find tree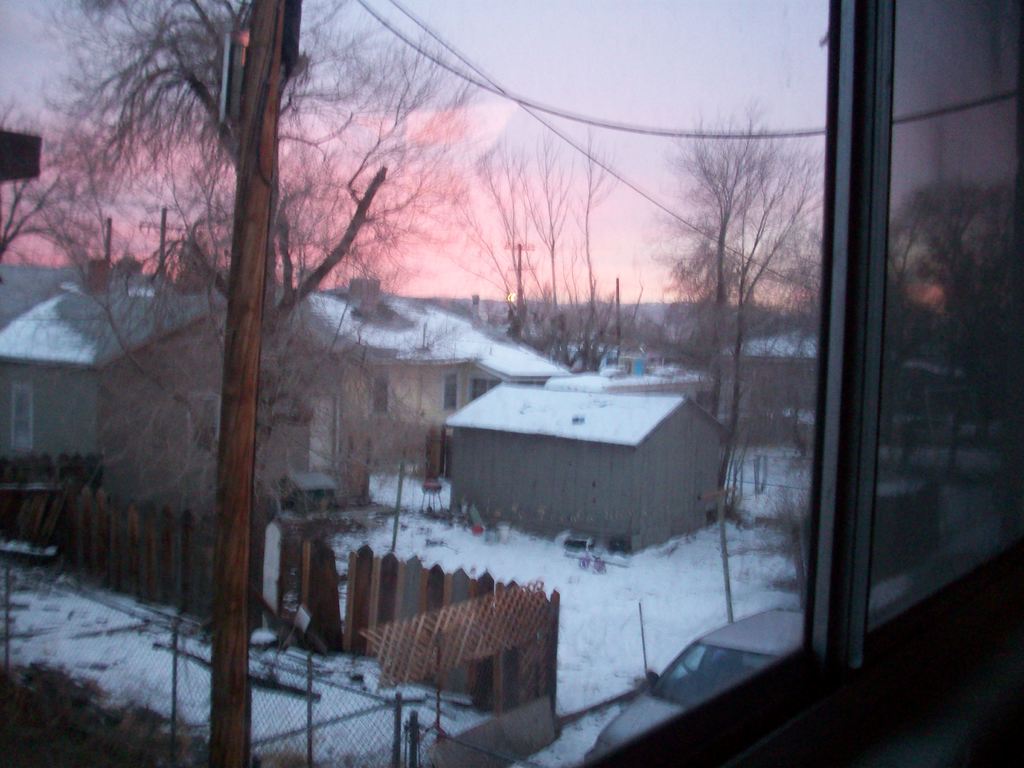
BBox(632, 113, 820, 518)
